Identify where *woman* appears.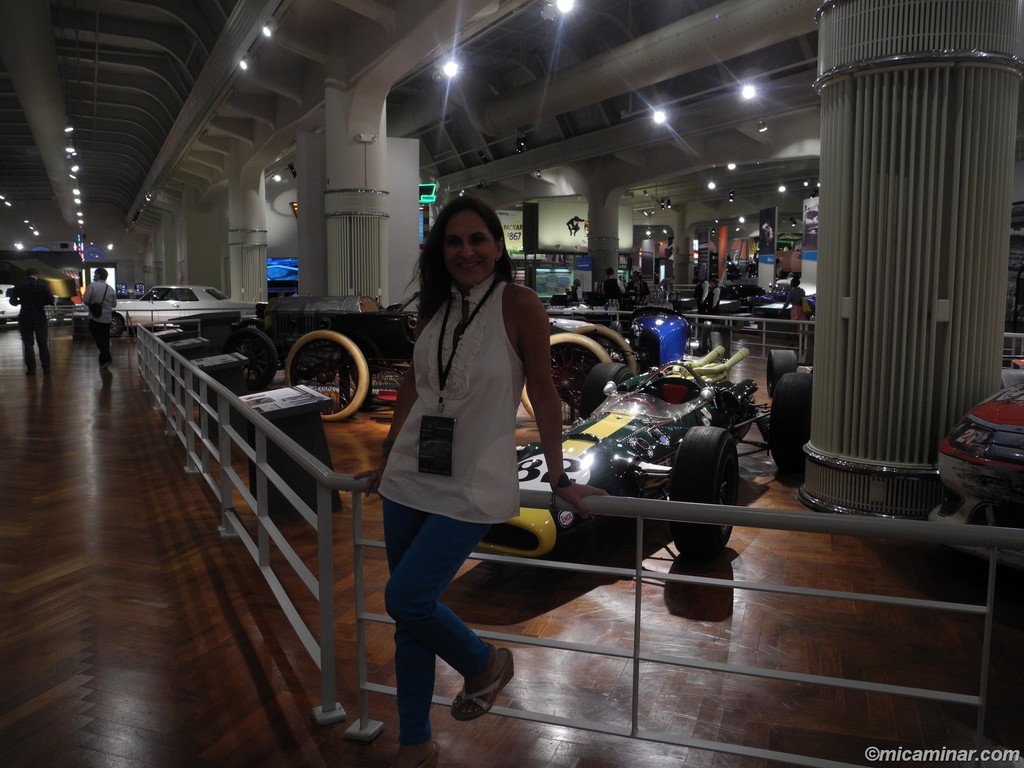
Appears at (778, 277, 810, 349).
